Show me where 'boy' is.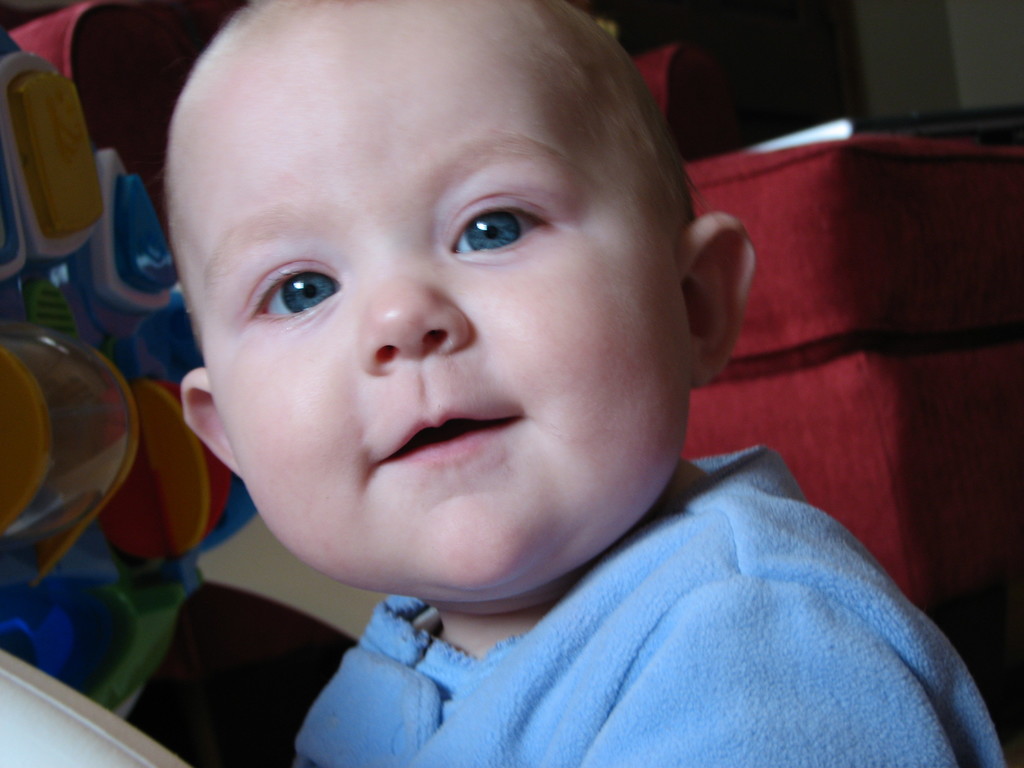
'boy' is at select_region(42, 0, 900, 744).
